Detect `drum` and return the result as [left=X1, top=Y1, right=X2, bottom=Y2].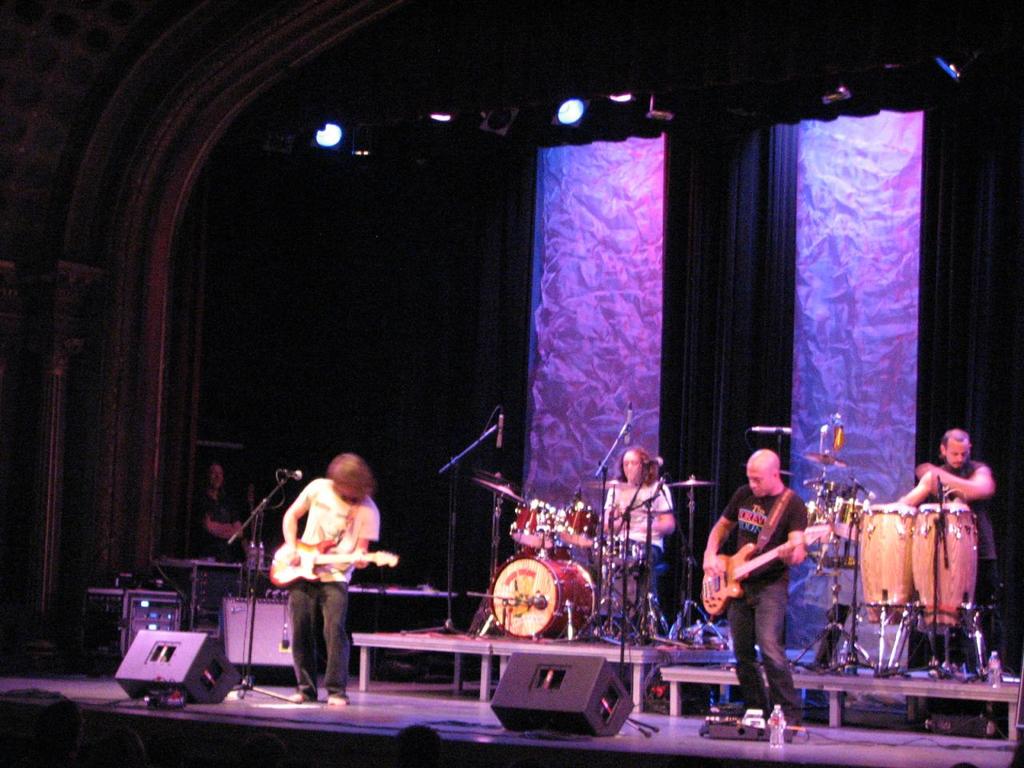
[left=914, top=502, right=978, bottom=633].
